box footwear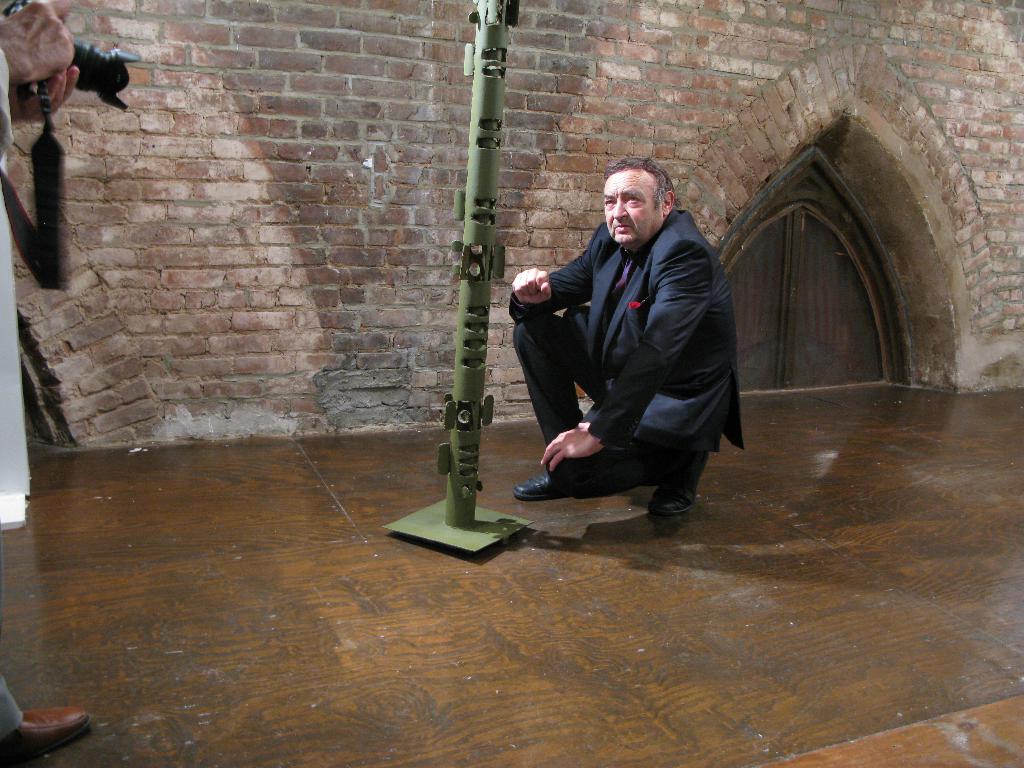
<region>518, 463, 582, 502</region>
